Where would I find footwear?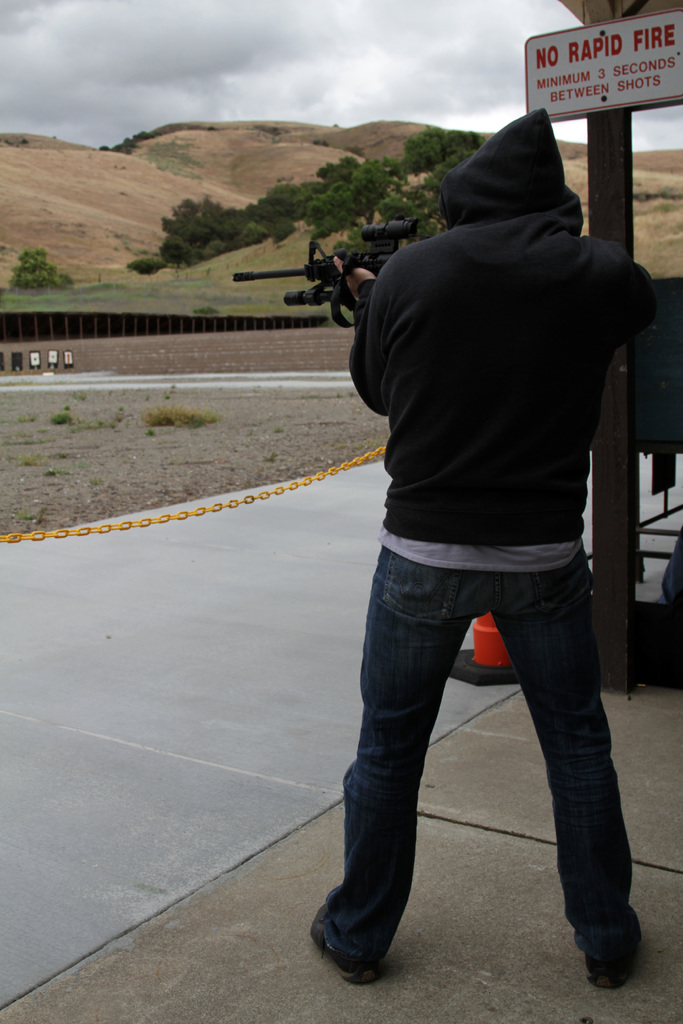
At {"left": 588, "top": 914, "right": 654, "bottom": 990}.
